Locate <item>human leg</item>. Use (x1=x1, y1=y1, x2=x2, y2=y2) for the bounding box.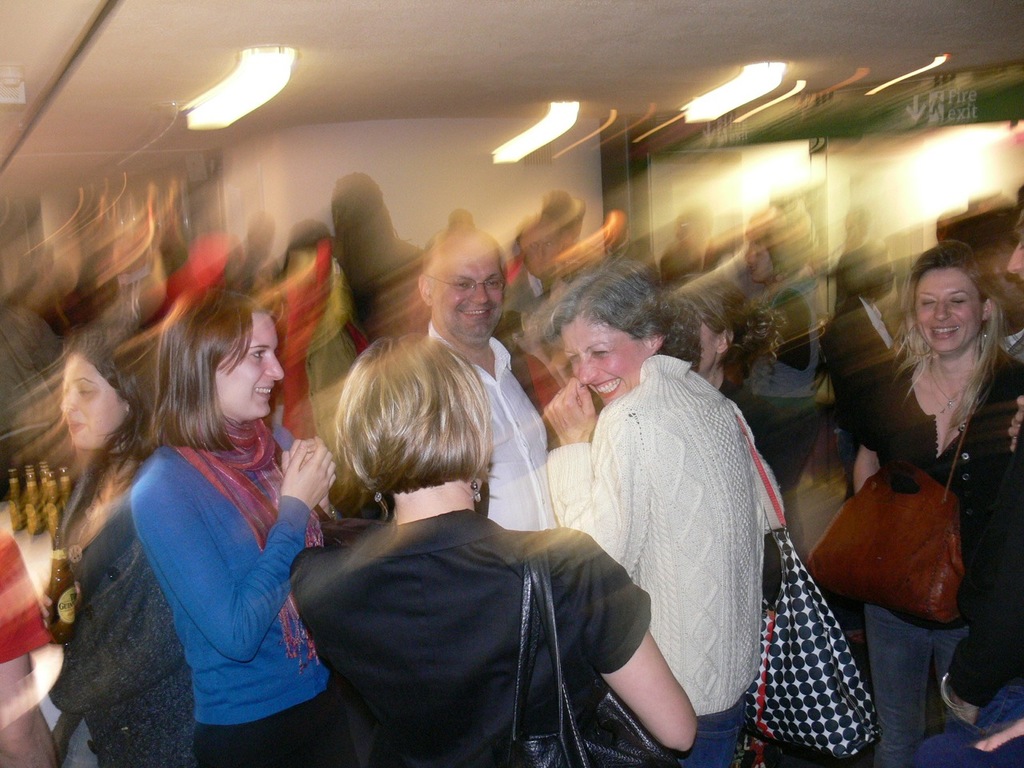
(x1=194, y1=717, x2=293, y2=767).
